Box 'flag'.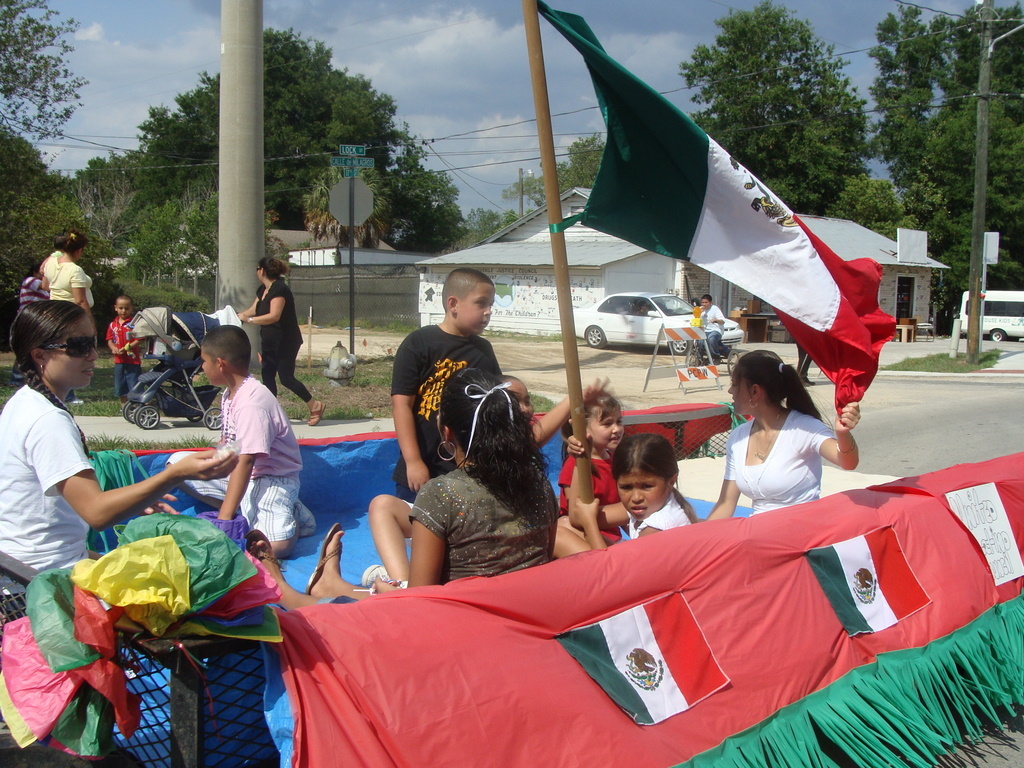
<box>804,529,929,643</box>.
